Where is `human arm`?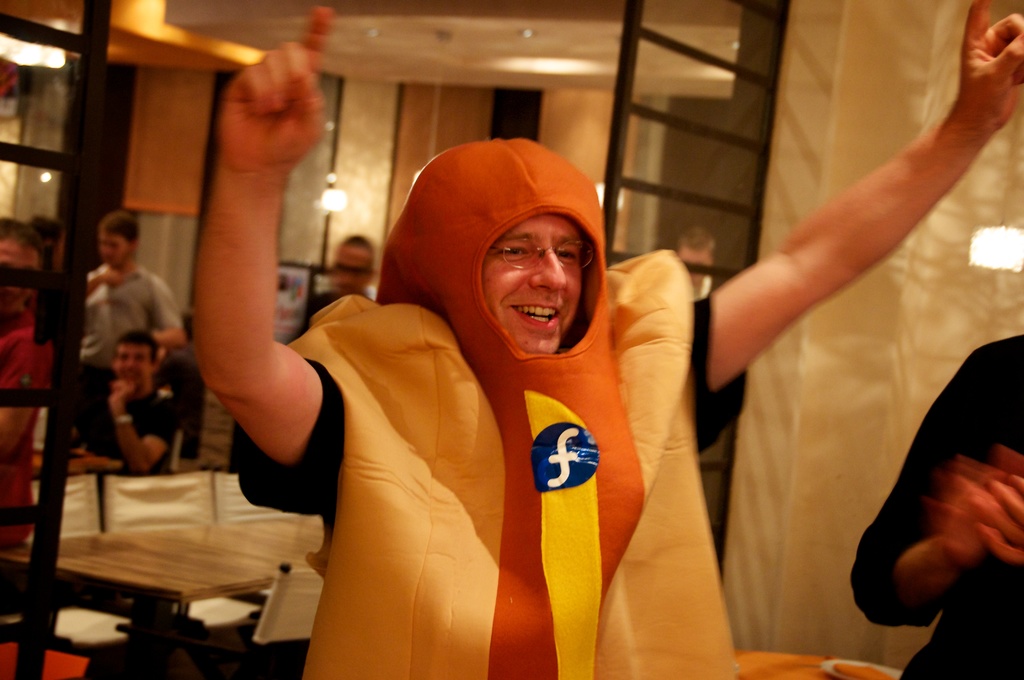
BBox(105, 376, 185, 464).
